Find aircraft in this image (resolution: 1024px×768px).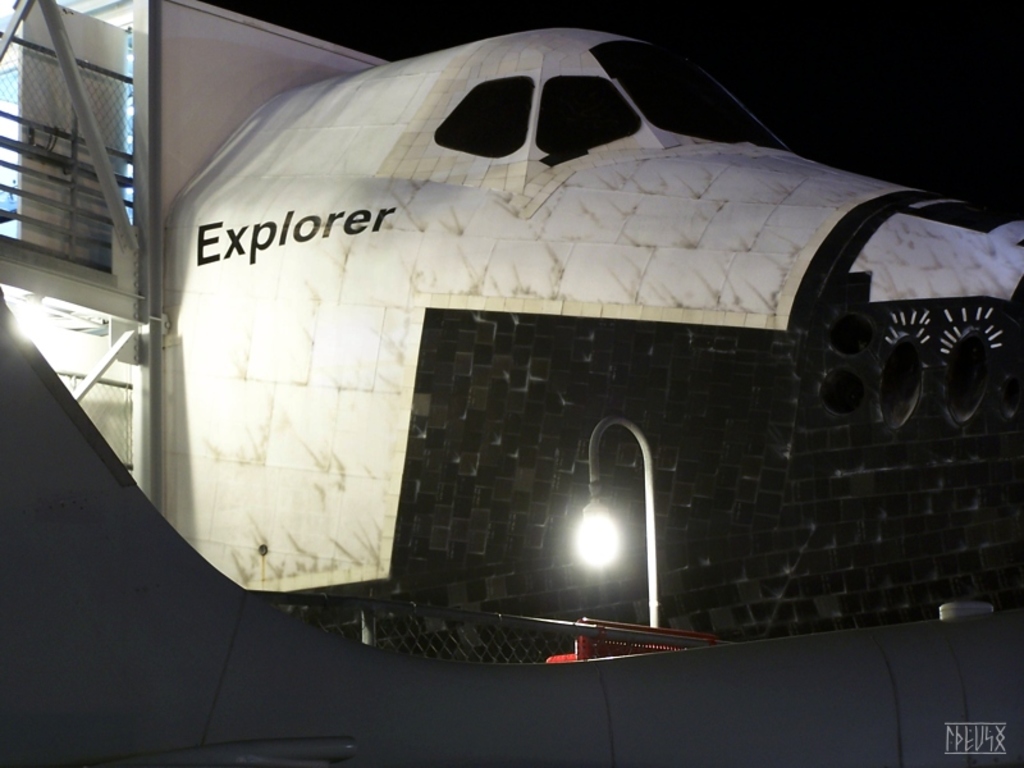
0,0,1023,668.
